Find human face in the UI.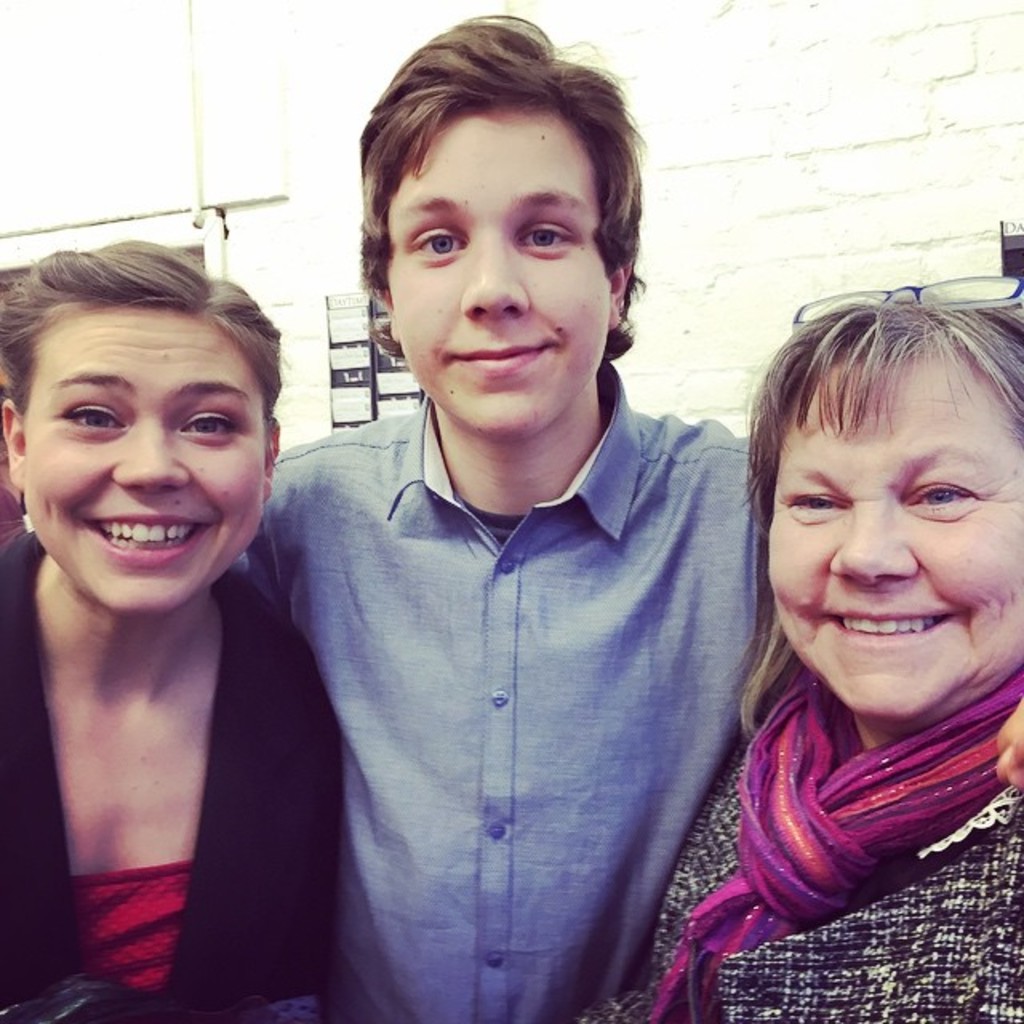
UI element at (left=22, top=310, right=267, bottom=608).
